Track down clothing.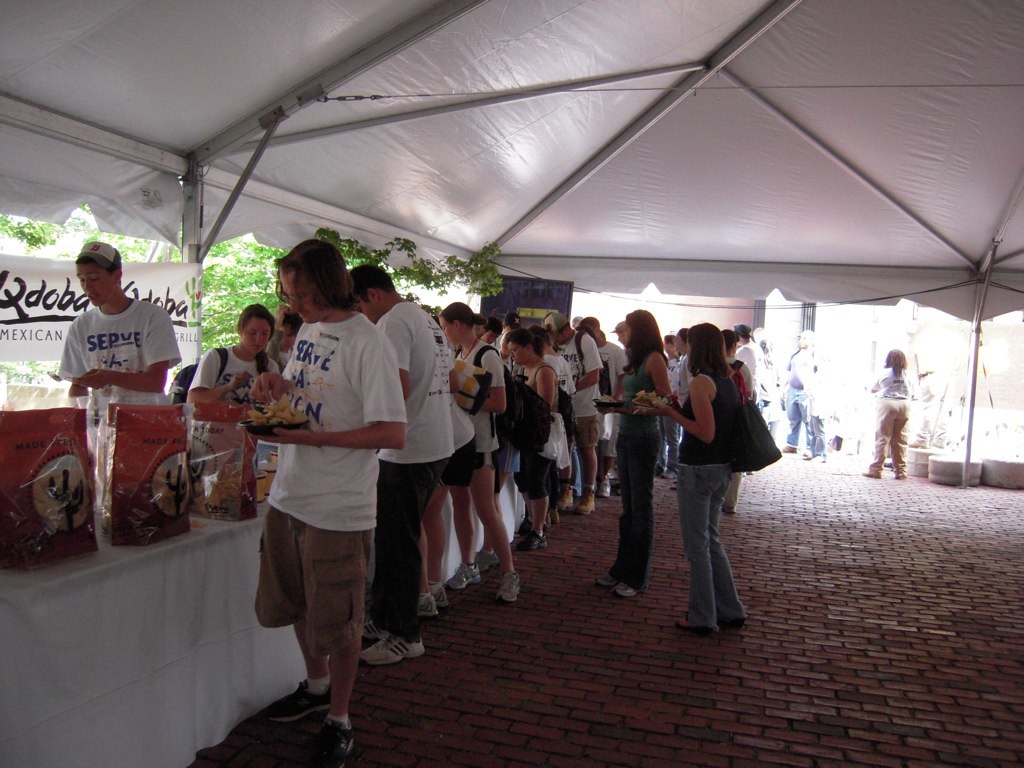
Tracked to BBox(231, 313, 448, 667).
